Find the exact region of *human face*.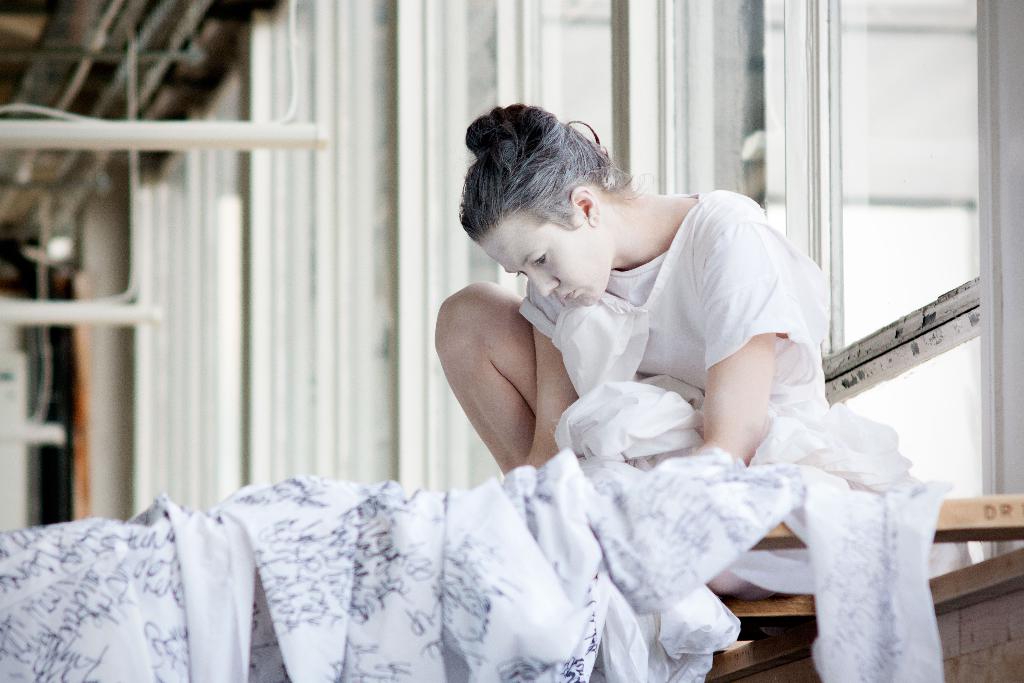
Exact region: box(474, 210, 612, 308).
